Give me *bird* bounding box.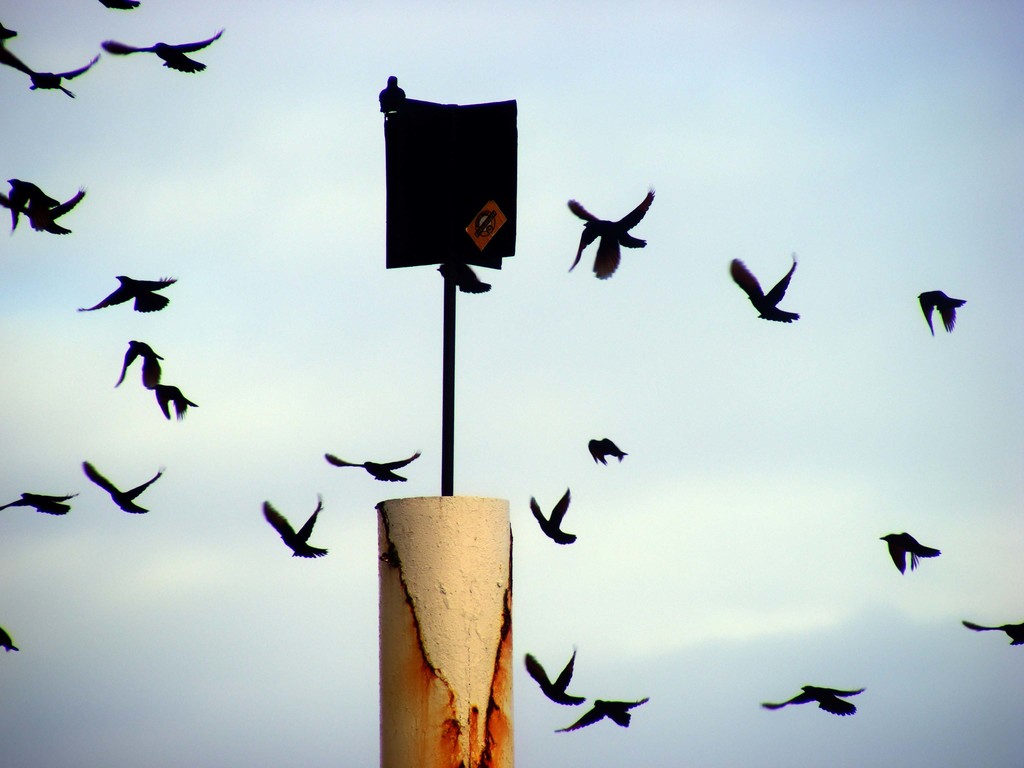
crop(916, 288, 965, 340).
